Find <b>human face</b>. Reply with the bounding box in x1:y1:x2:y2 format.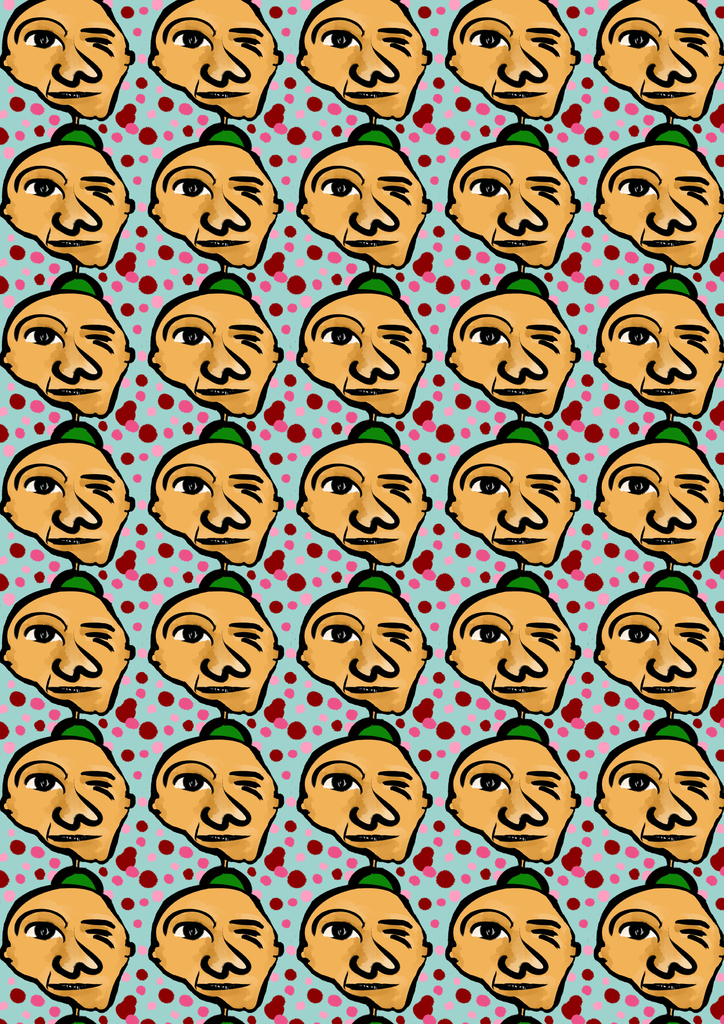
143:860:285:1023.
